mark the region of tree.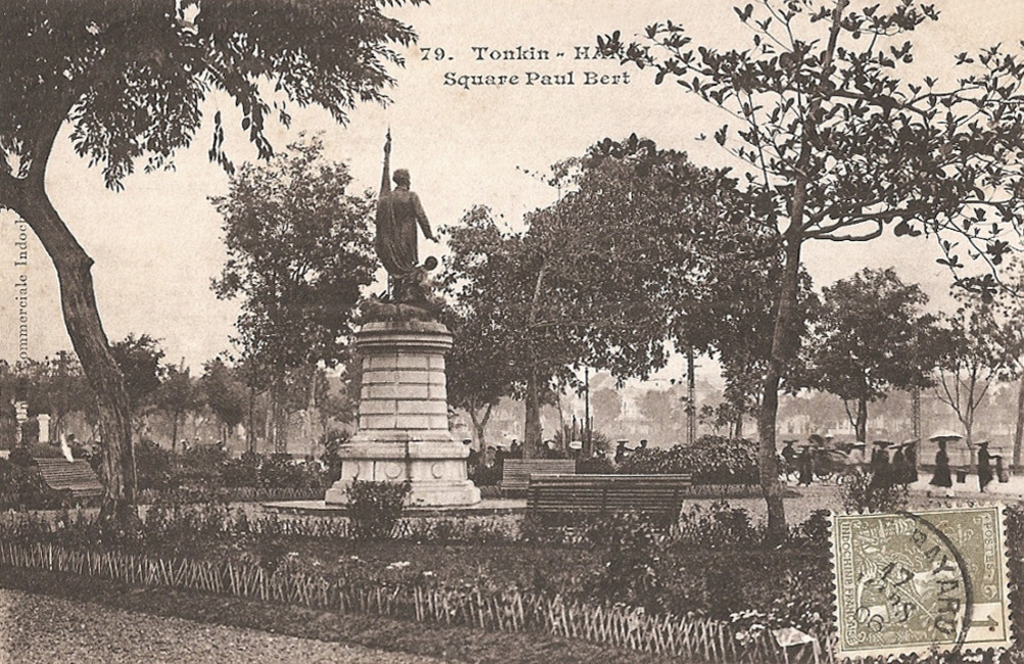
Region: box(201, 130, 382, 452).
